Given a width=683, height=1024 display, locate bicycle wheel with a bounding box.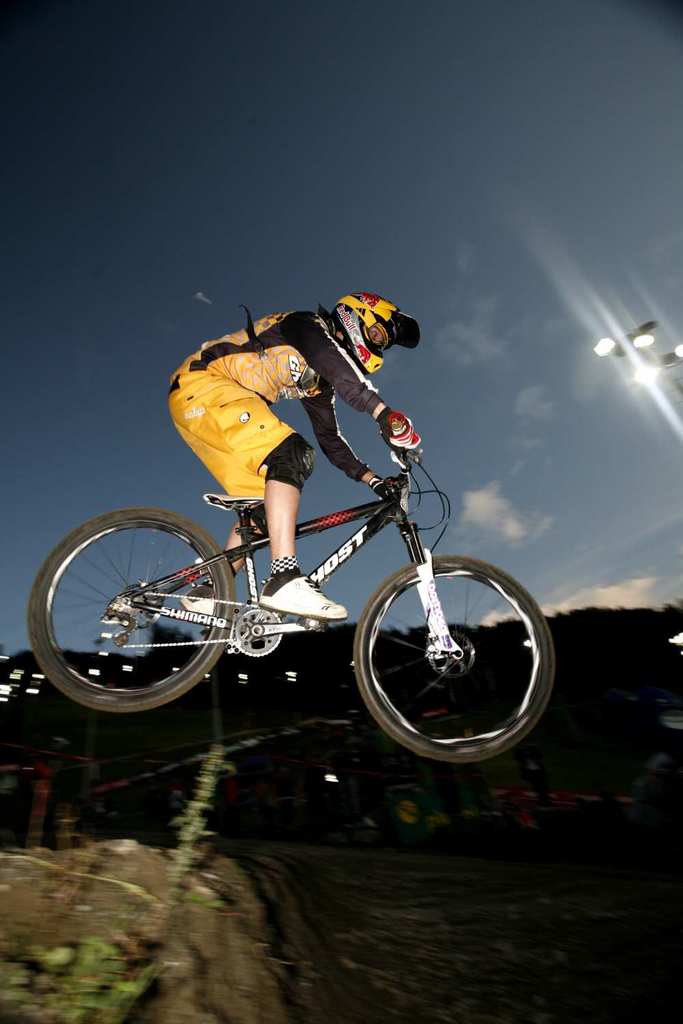
Located: bbox=[32, 500, 242, 709].
